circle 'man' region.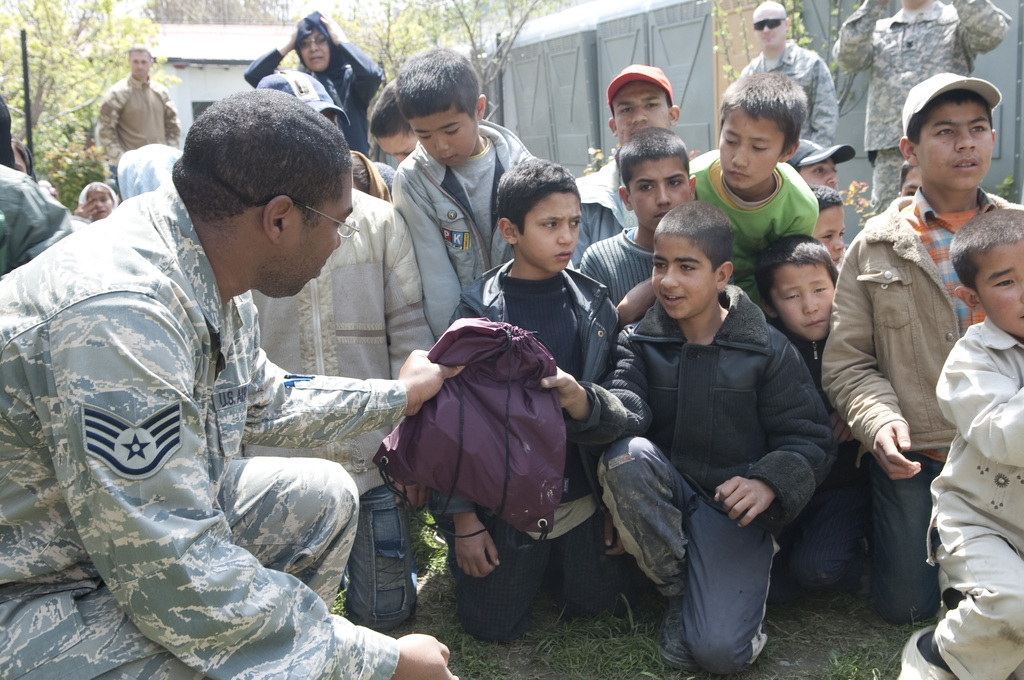
Region: rect(0, 88, 470, 679).
